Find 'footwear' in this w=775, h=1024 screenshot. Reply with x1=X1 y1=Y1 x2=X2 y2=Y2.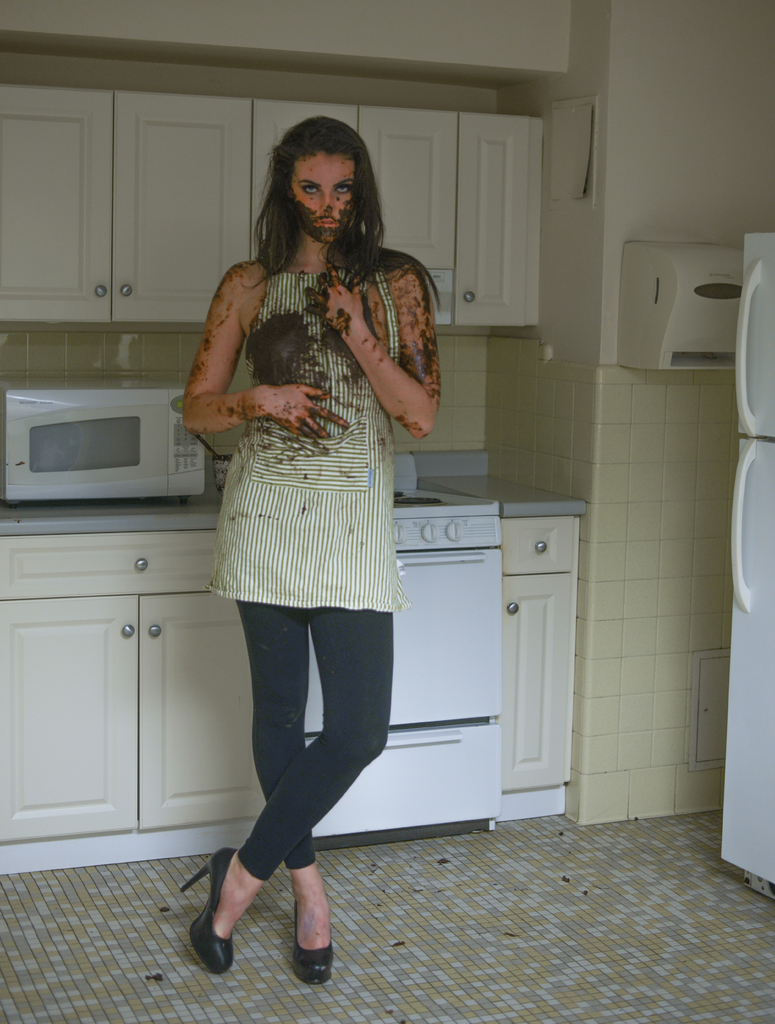
x1=193 y1=854 x2=293 y2=973.
